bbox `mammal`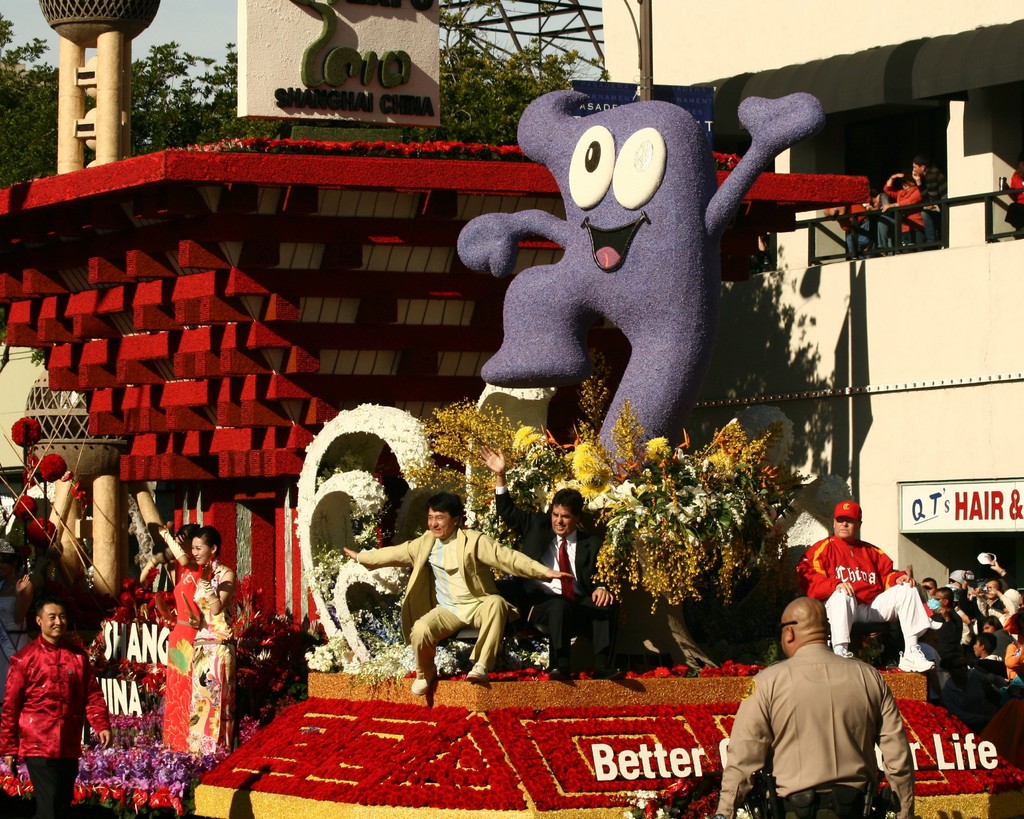
344,489,573,694
